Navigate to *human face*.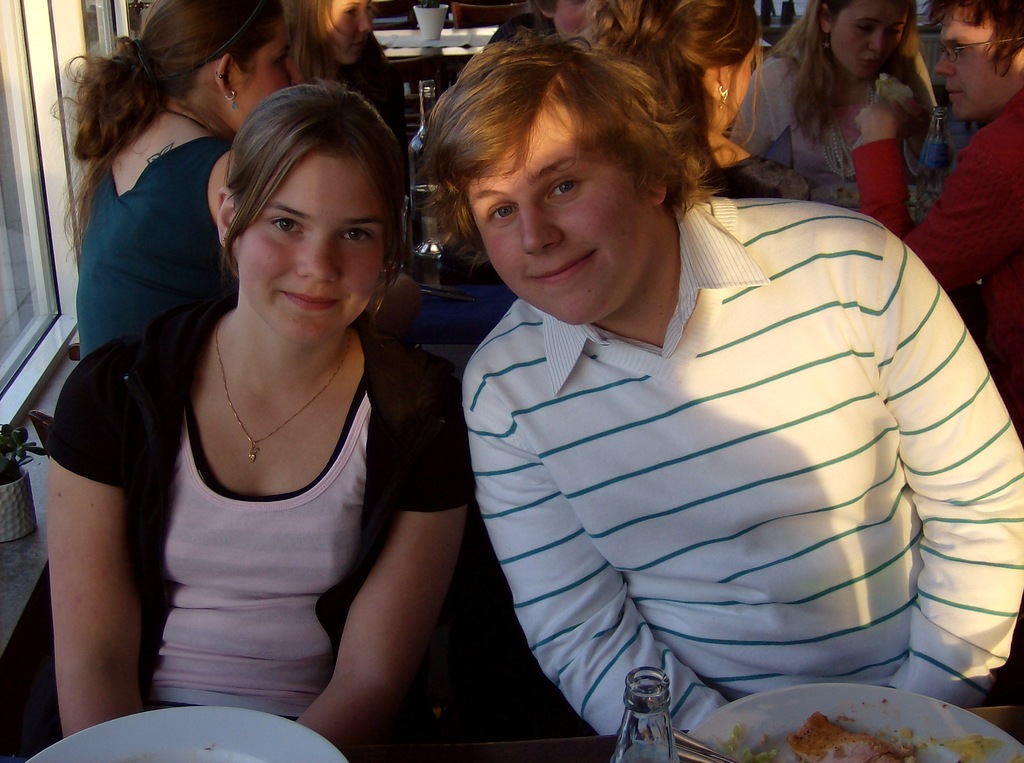
Navigation target: <box>325,1,373,61</box>.
